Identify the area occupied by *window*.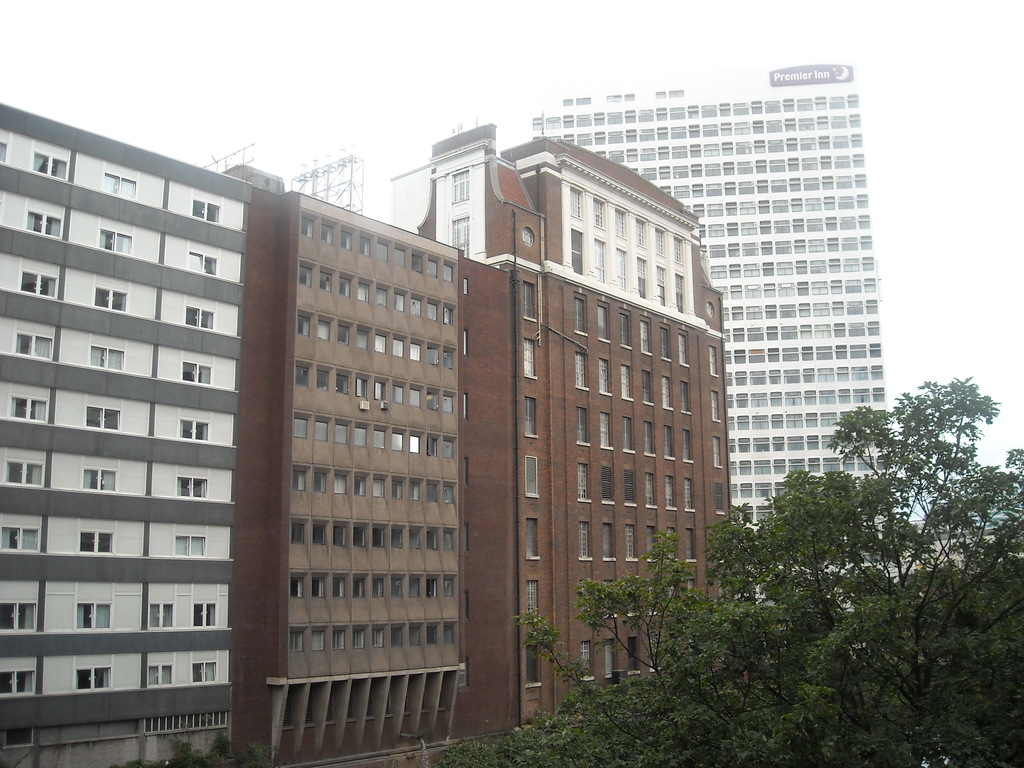
Area: 628, 470, 636, 507.
